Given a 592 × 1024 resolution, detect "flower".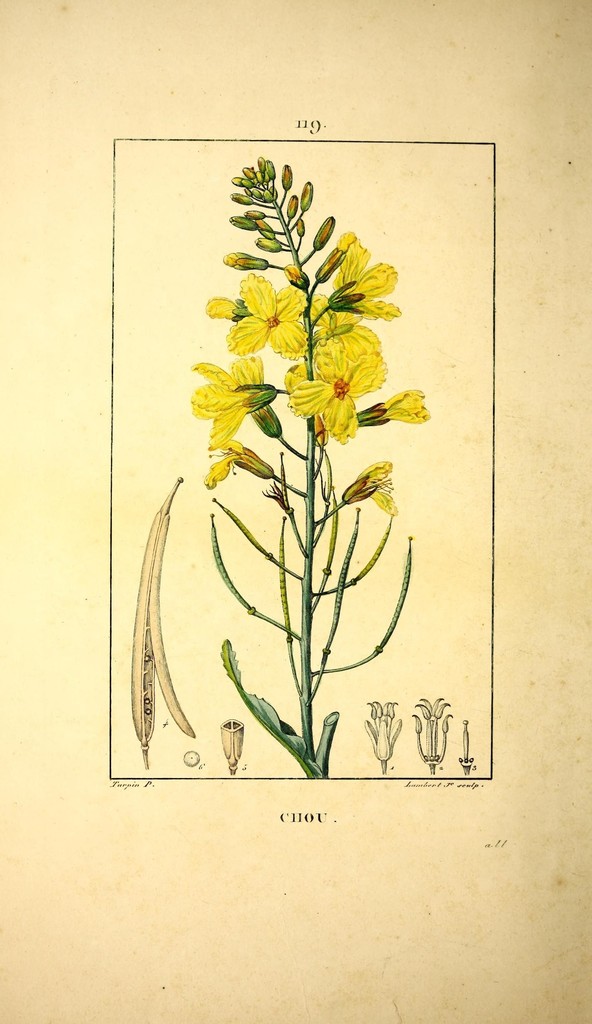
(left=217, top=276, right=308, bottom=358).
